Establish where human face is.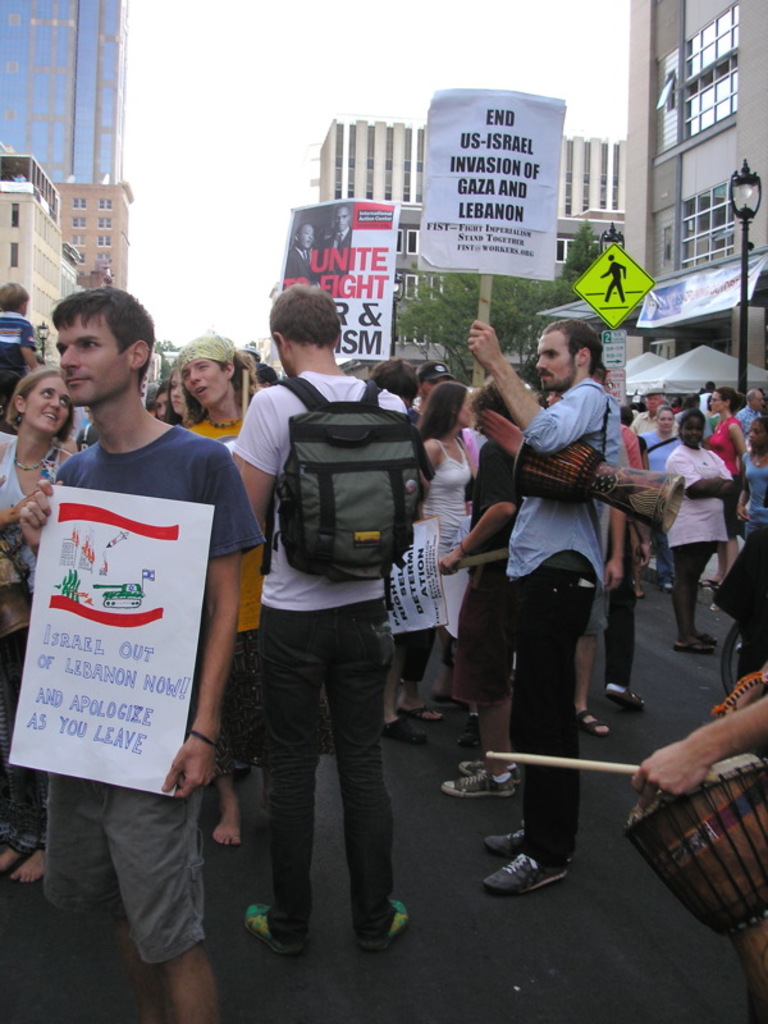
Established at {"x1": 179, "y1": 357, "x2": 230, "y2": 410}.
